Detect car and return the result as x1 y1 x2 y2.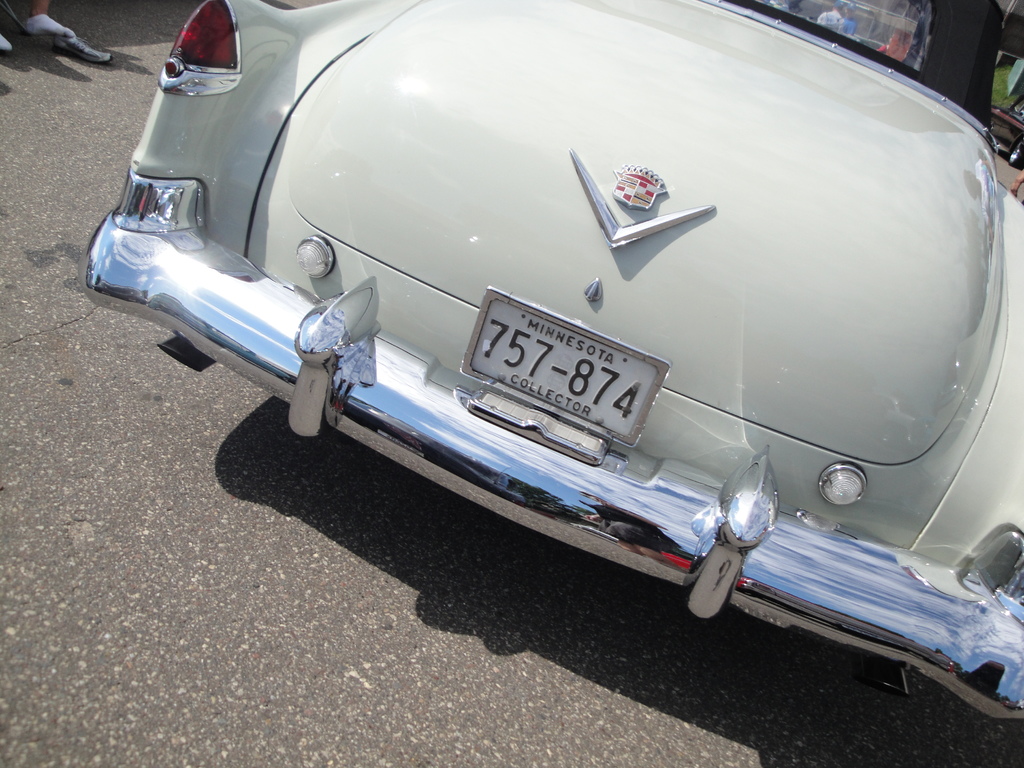
991 95 1021 166.
